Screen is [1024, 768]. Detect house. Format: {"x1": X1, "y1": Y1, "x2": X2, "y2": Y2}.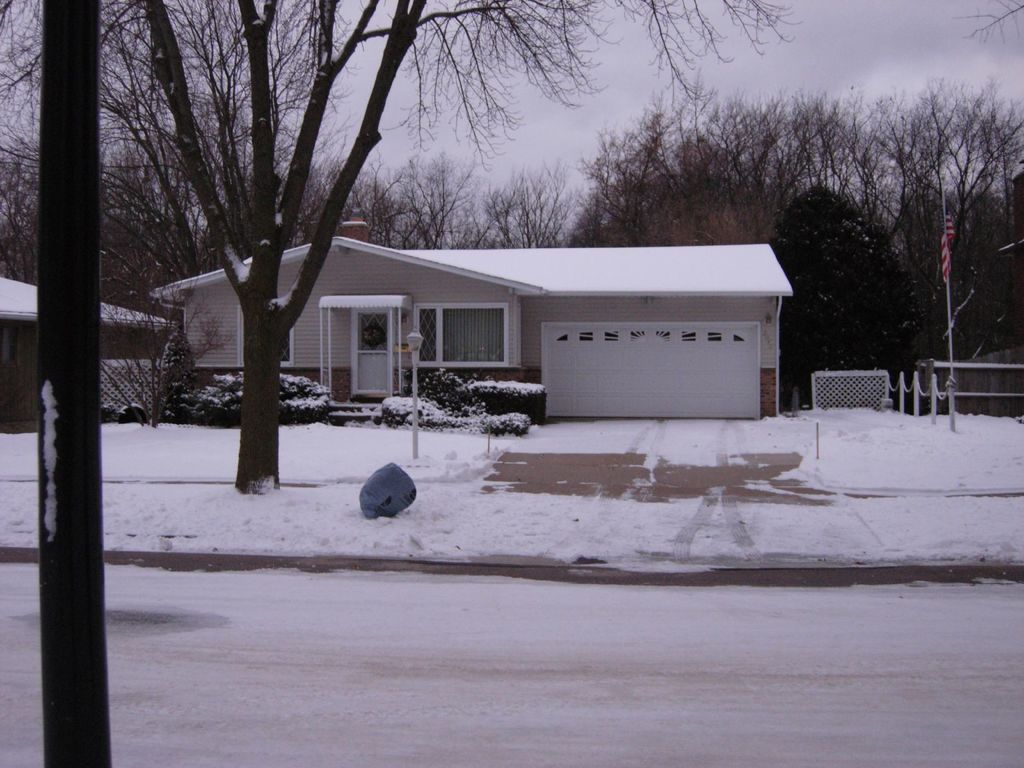
{"x1": 0, "y1": 277, "x2": 148, "y2": 444}.
